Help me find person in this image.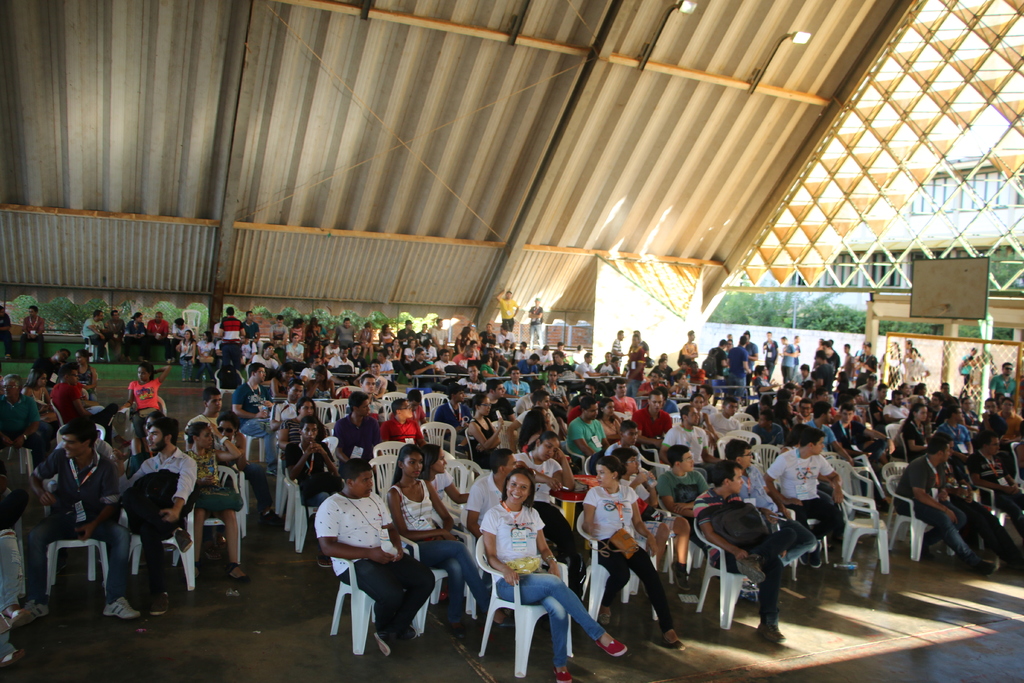
Found it: 177:318:198:379.
